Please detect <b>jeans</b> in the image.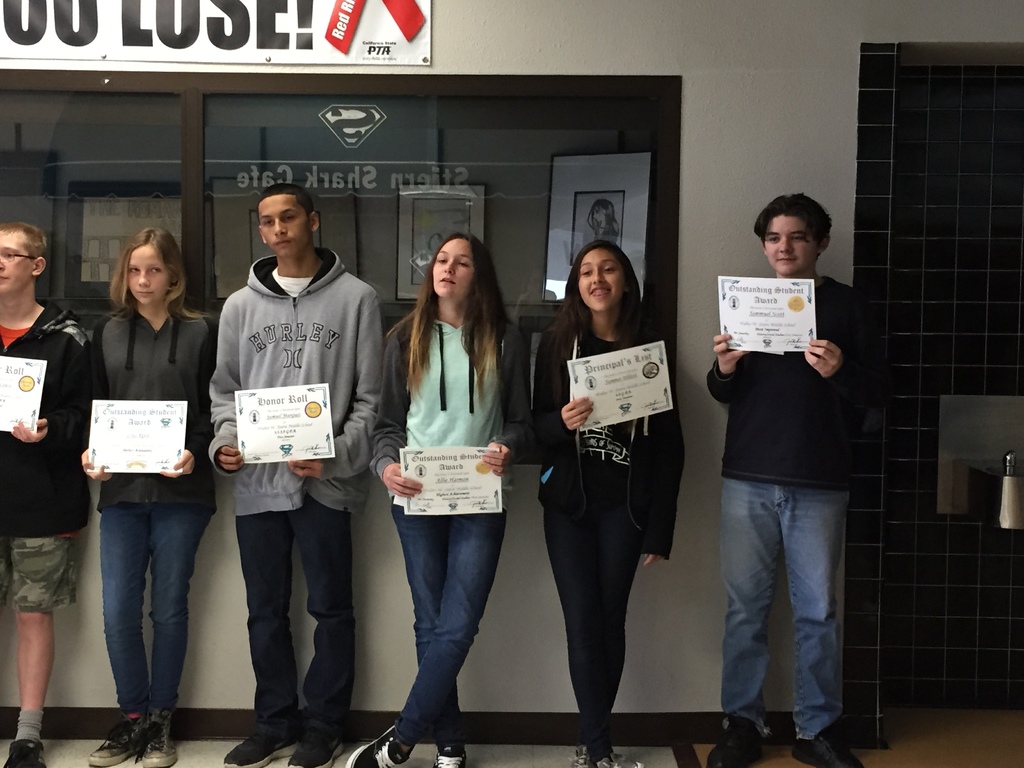
Rect(95, 490, 226, 715).
